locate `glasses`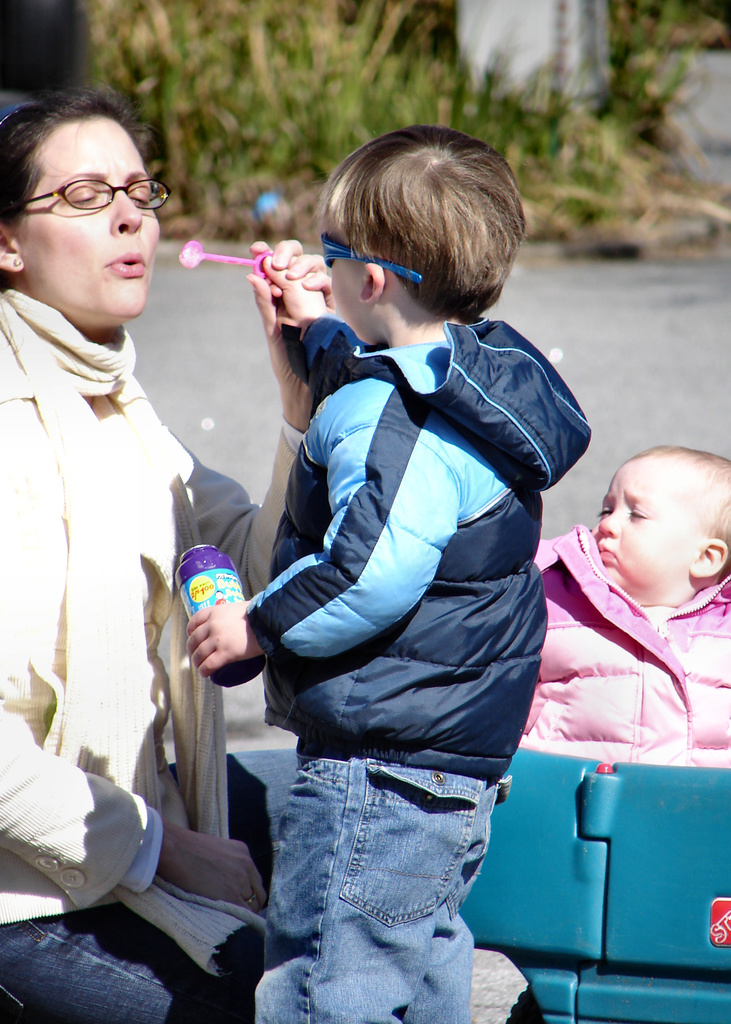
13/180/172/222
